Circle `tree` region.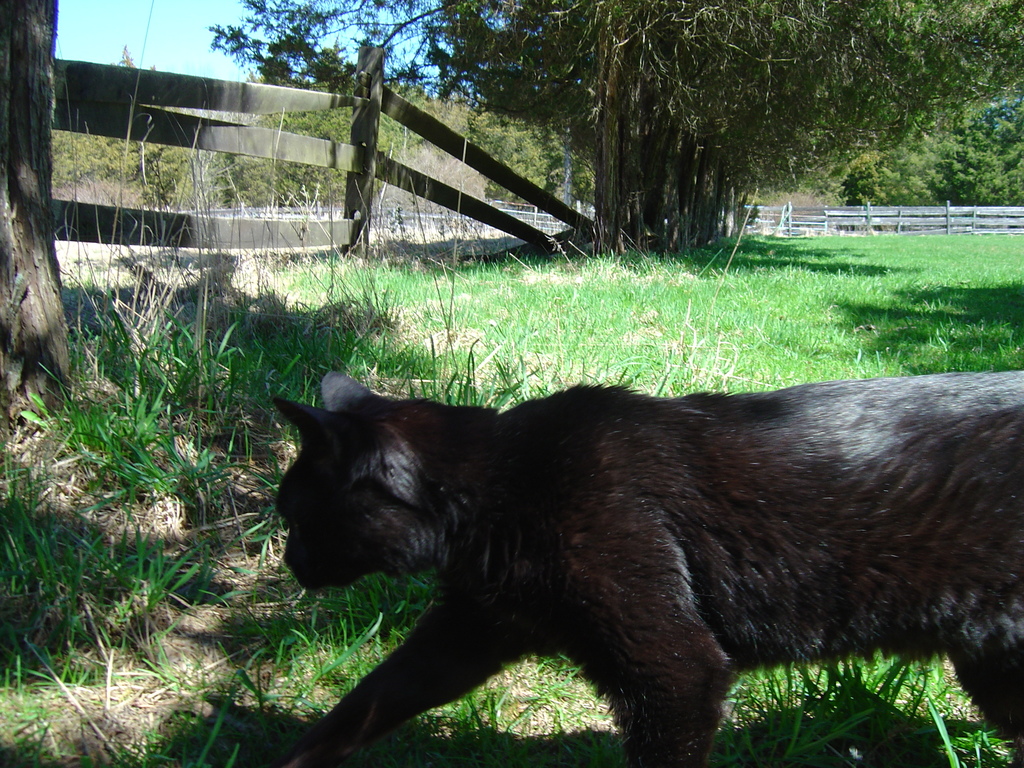
Region: select_region(202, 0, 1023, 262).
